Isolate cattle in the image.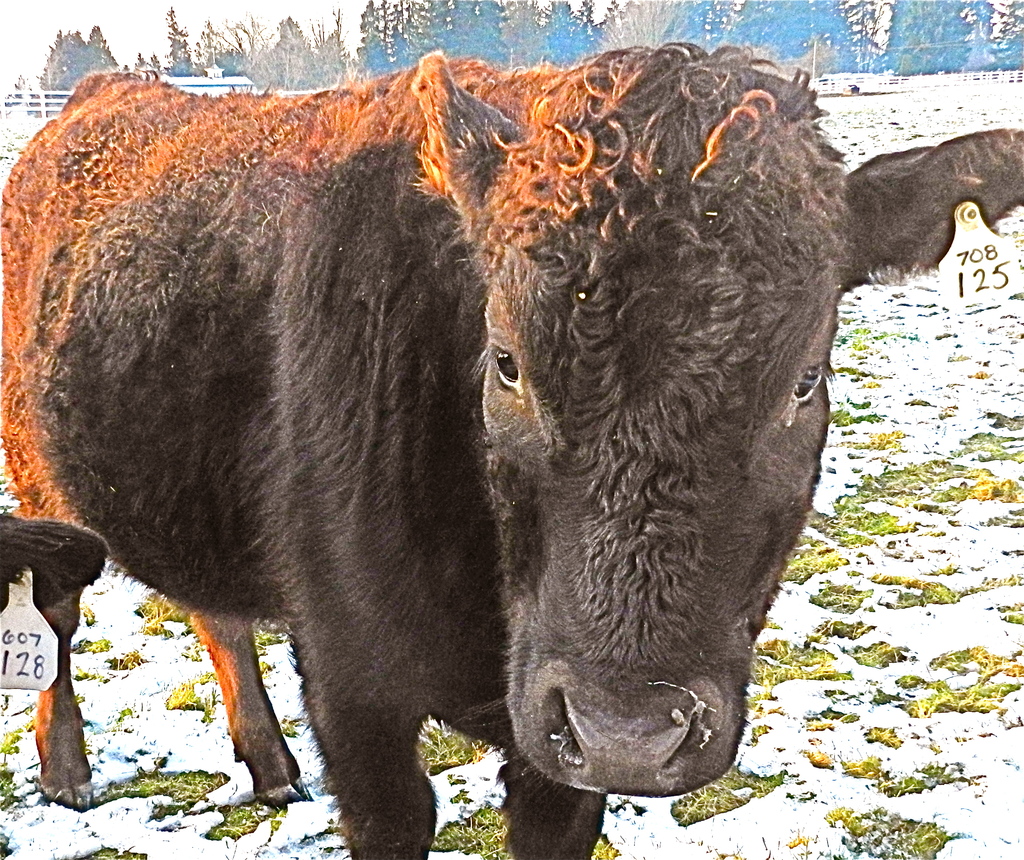
Isolated region: x1=19 y1=22 x2=1006 y2=859.
